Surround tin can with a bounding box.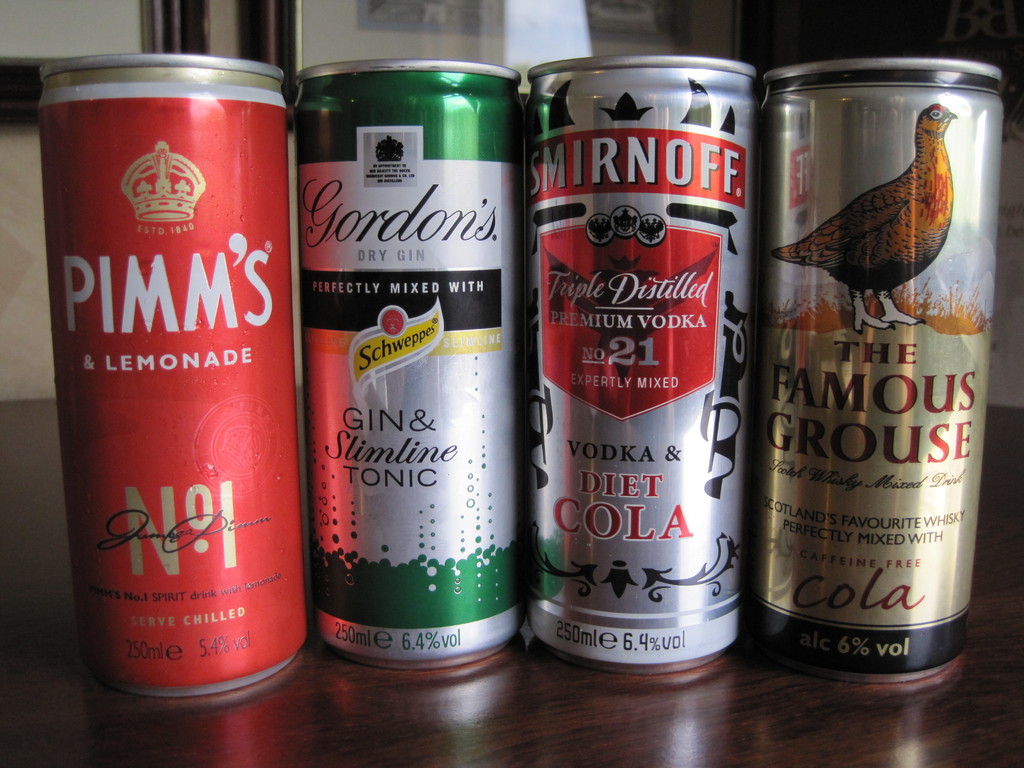
region(764, 49, 1007, 689).
